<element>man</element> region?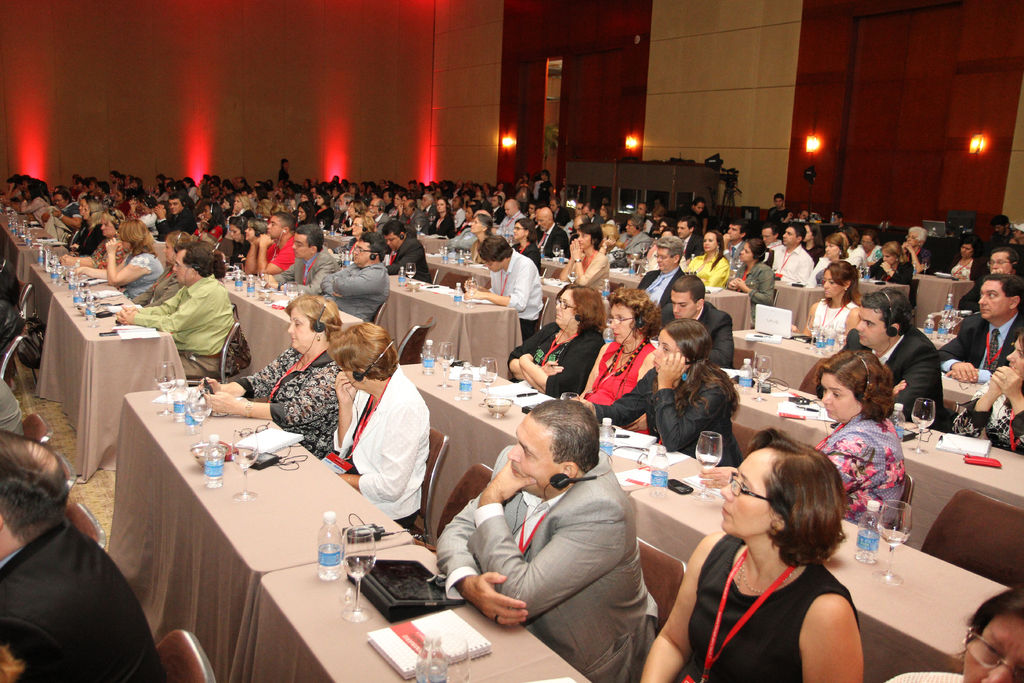
988:213:1012:242
